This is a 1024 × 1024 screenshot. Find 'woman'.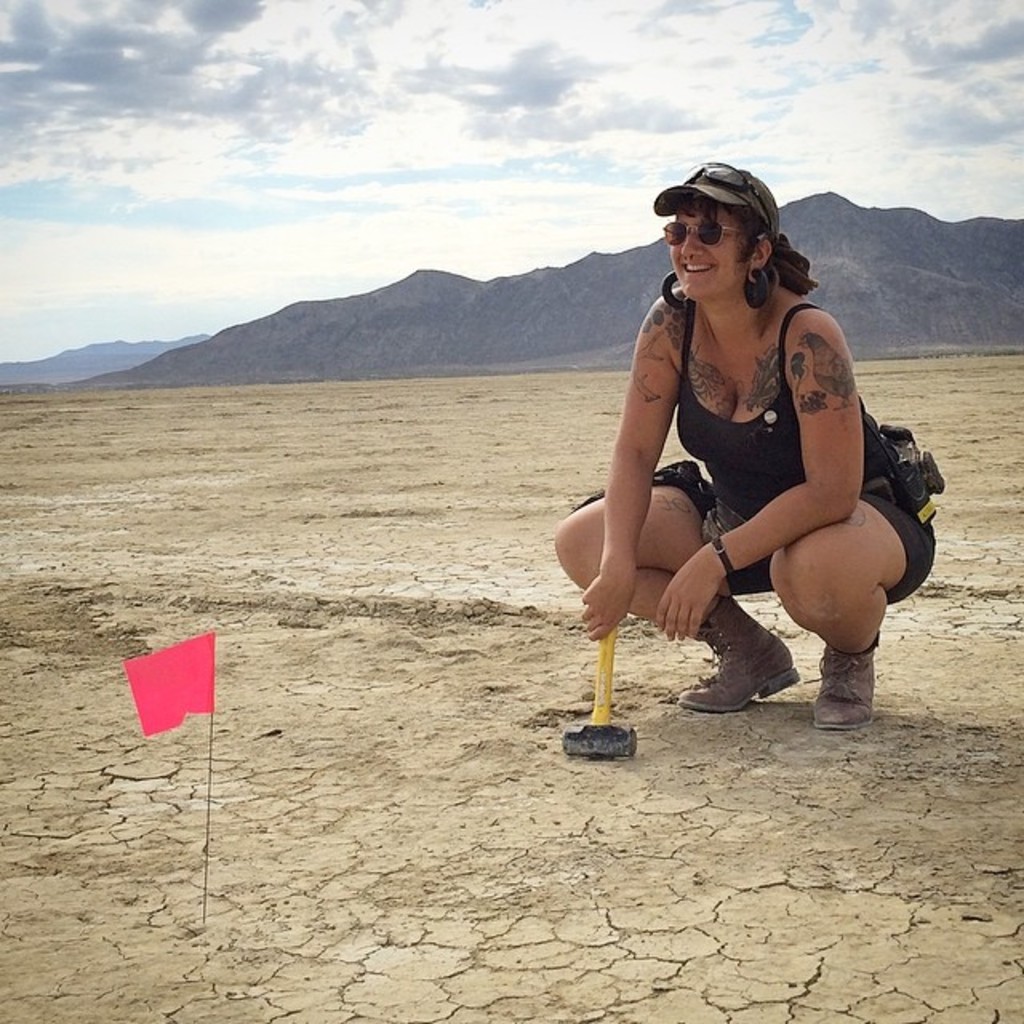
Bounding box: x1=574, y1=157, x2=930, y2=763.
